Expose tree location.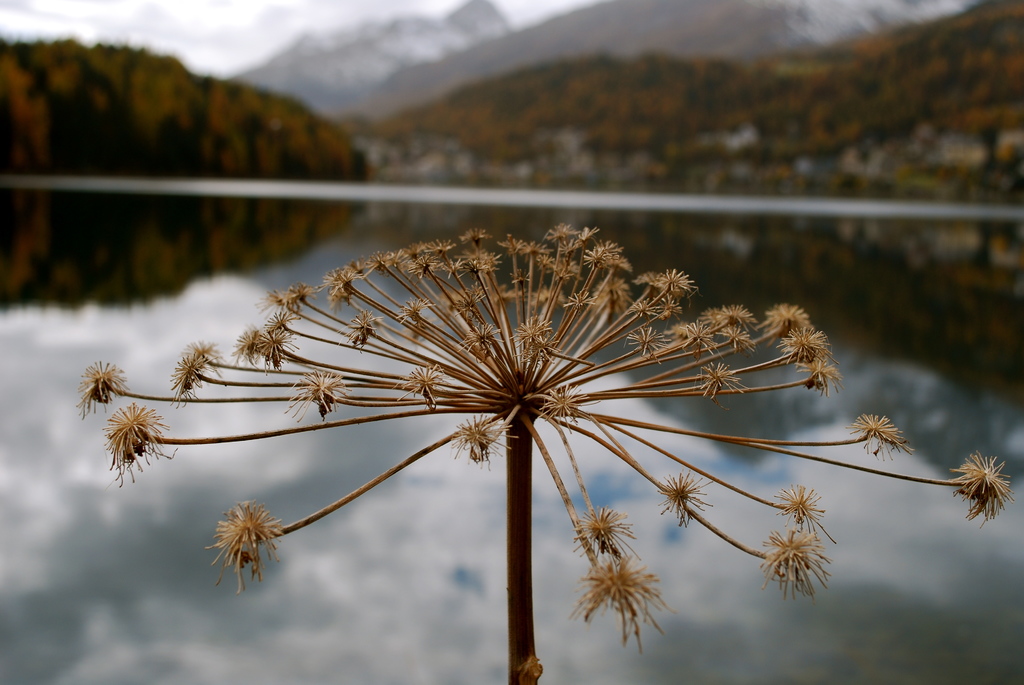
Exposed at <bbox>0, 31, 374, 309</bbox>.
